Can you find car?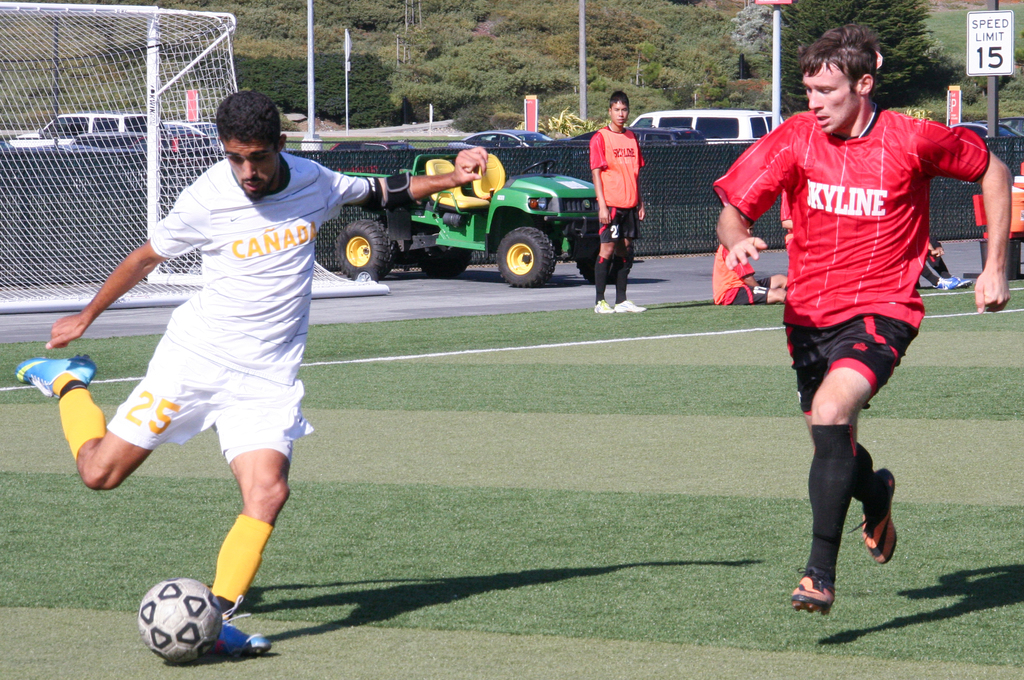
Yes, bounding box: select_region(330, 141, 414, 151).
